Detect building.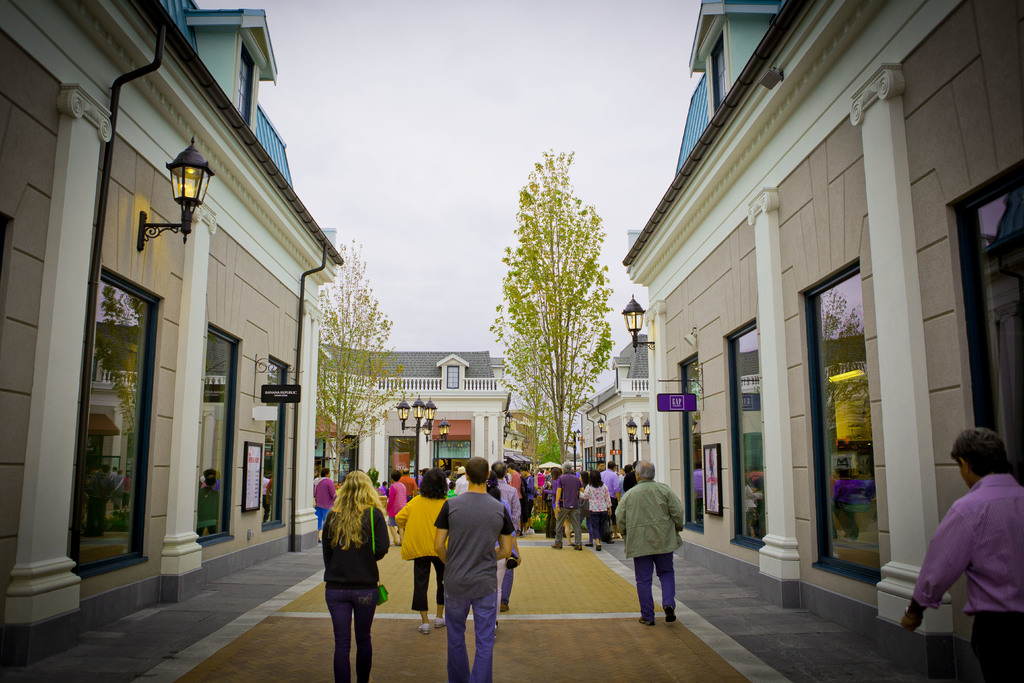
Detected at <bbox>614, 1, 1023, 639</bbox>.
